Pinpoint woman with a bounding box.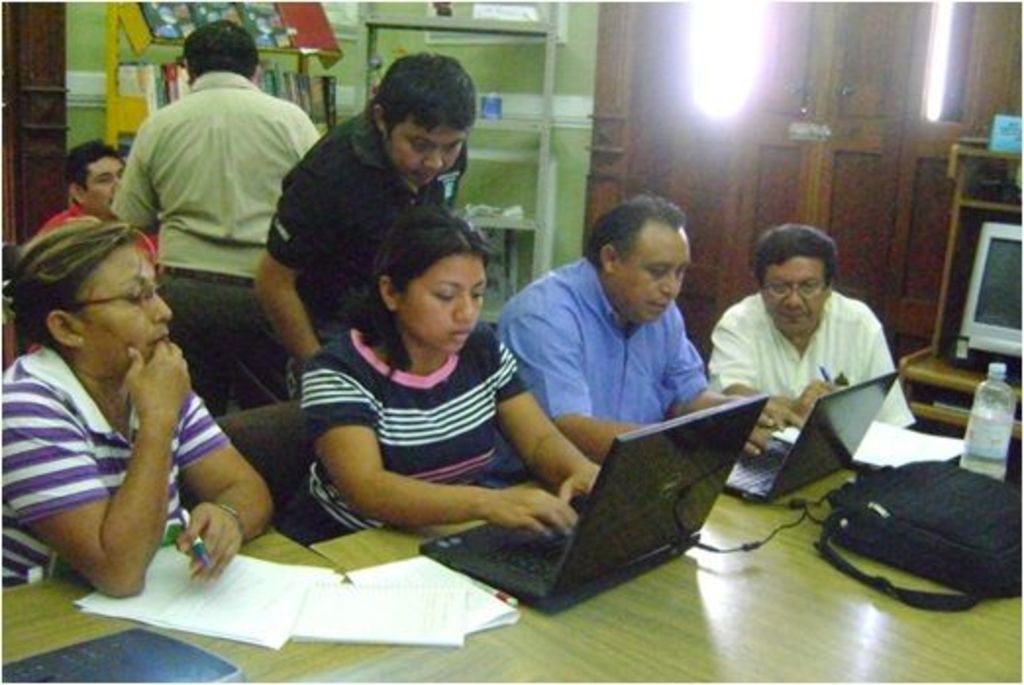
(left=0, top=167, right=263, bottom=601).
